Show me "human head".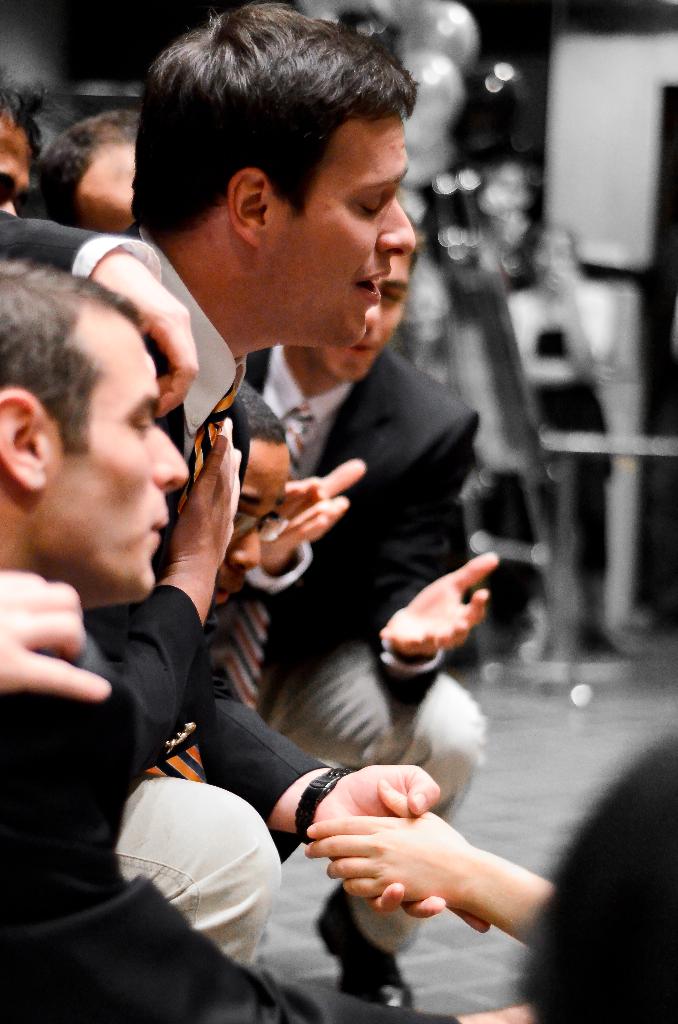
"human head" is here: detection(12, 110, 138, 236).
